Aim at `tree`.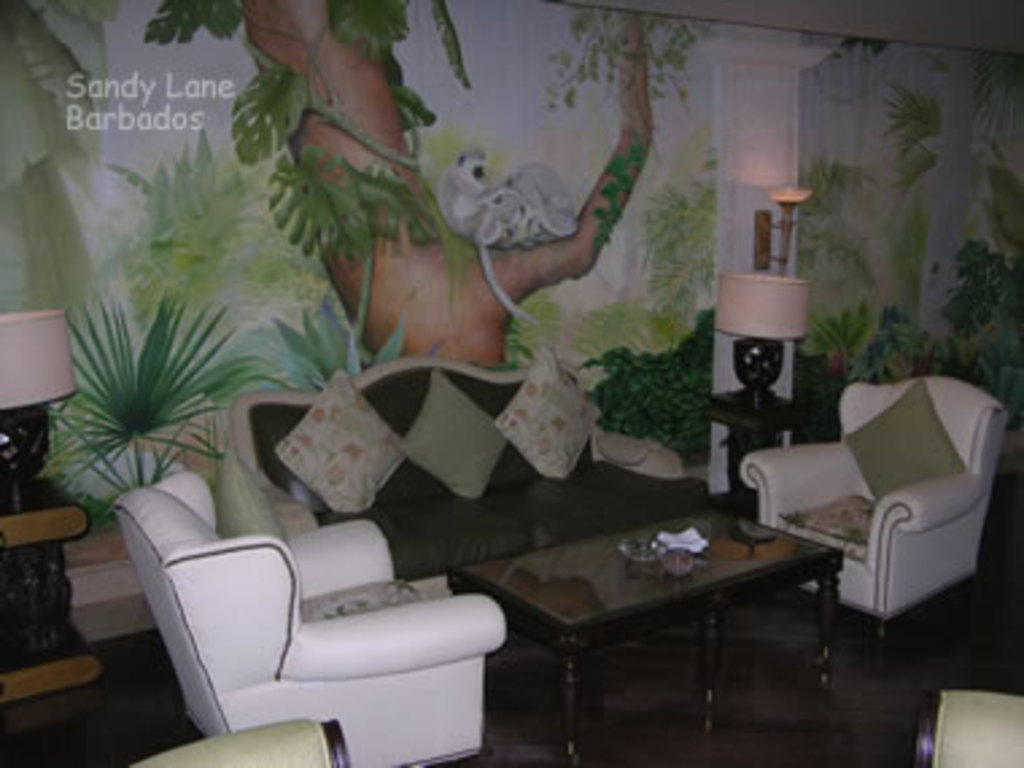
Aimed at bbox=[135, 0, 703, 364].
